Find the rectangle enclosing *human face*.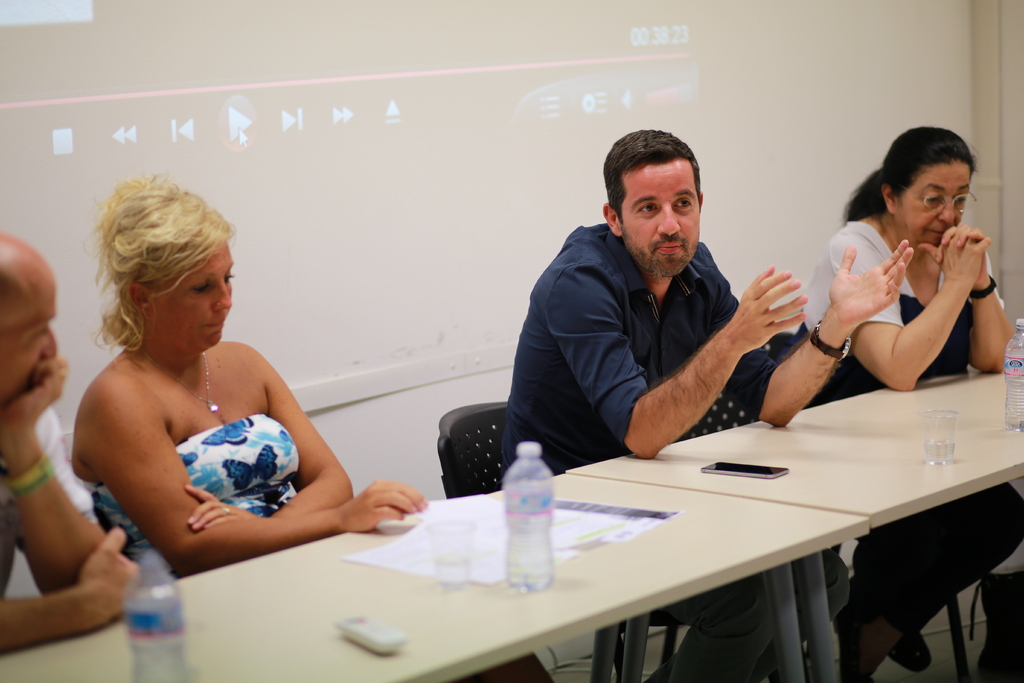
bbox=[152, 241, 240, 352].
